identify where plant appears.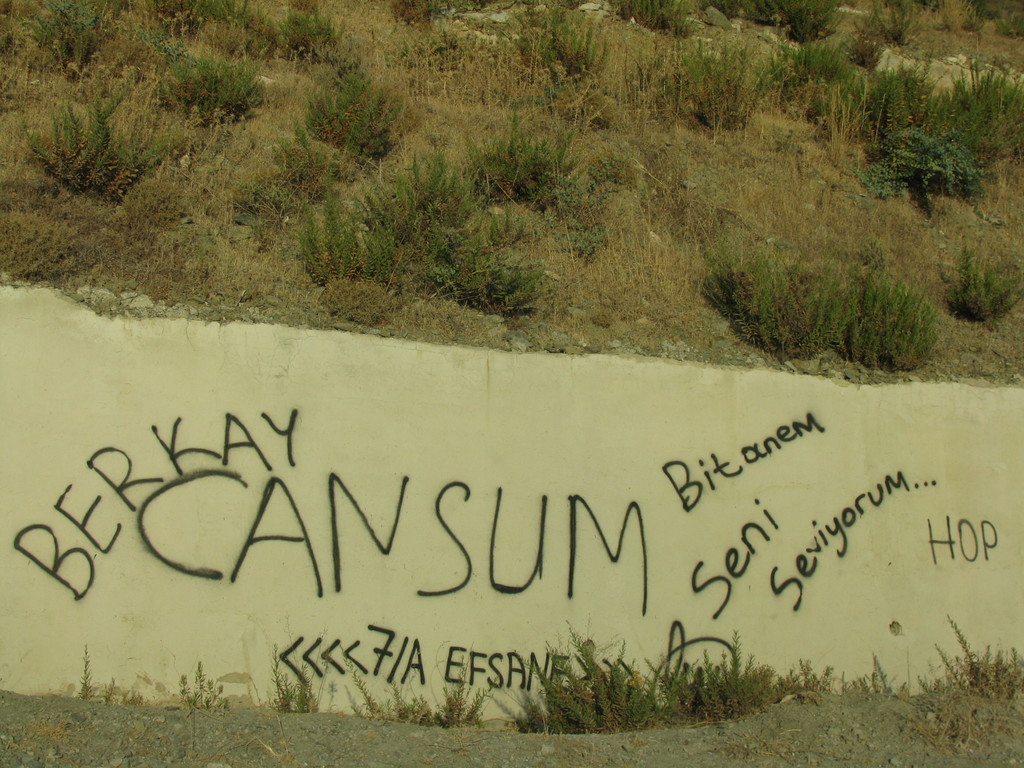
Appears at crop(931, 610, 1023, 691).
